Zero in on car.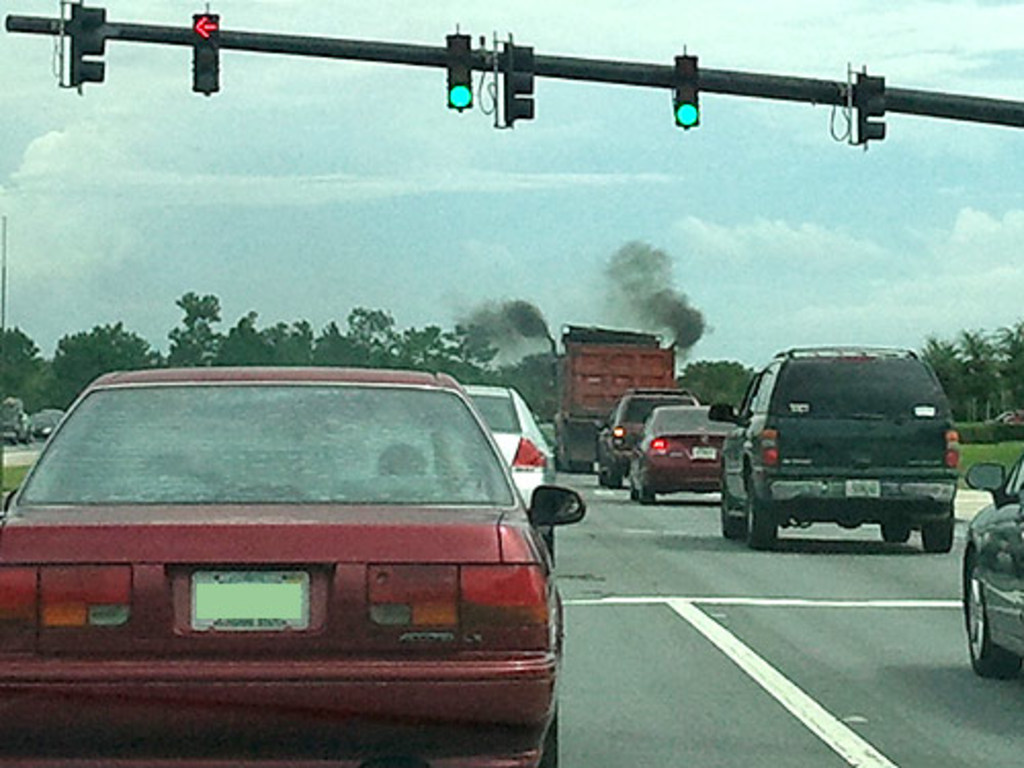
Zeroed in: x1=0 y1=356 x2=594 y2=739.
